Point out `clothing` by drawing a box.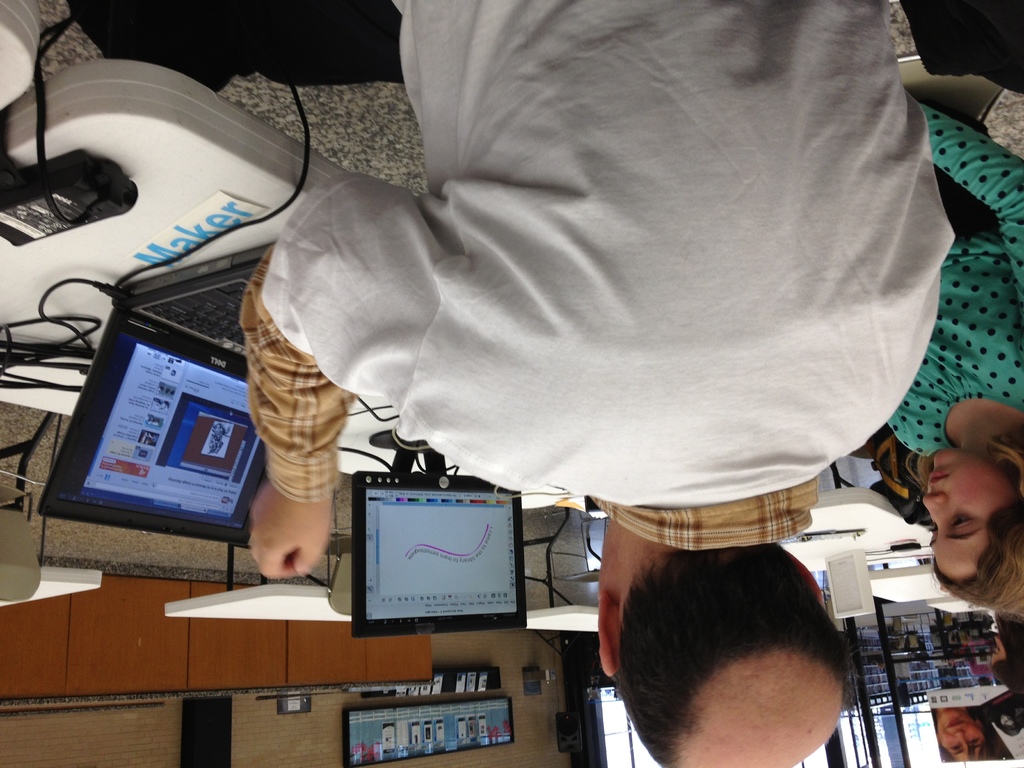
[238,0,959,550].
